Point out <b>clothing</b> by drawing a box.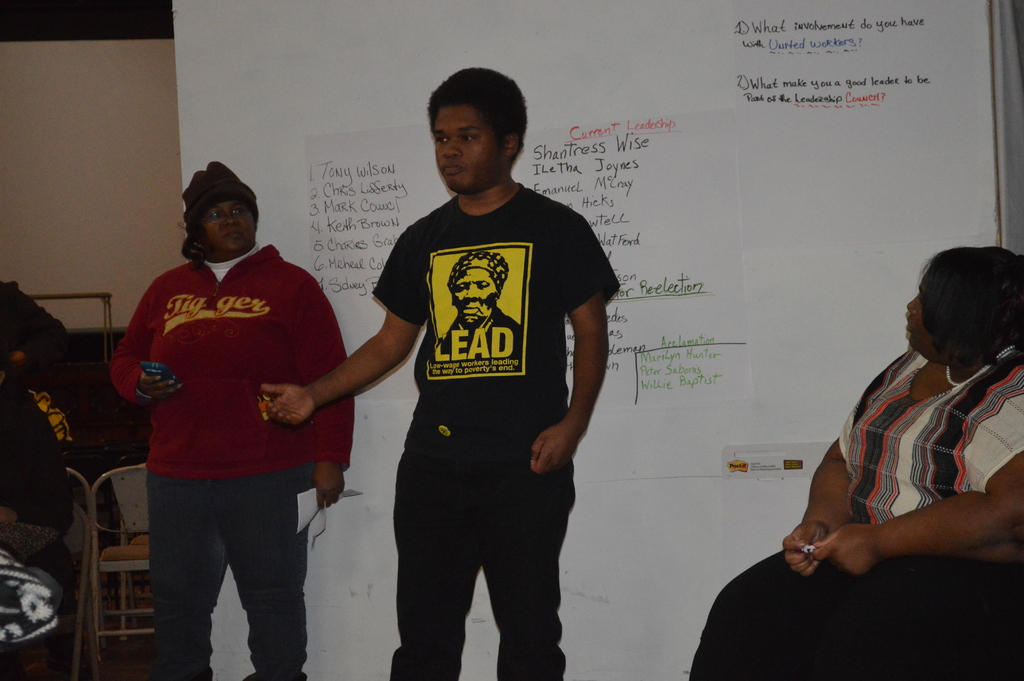
[left=0, top=281, right=99, bottom=454].
